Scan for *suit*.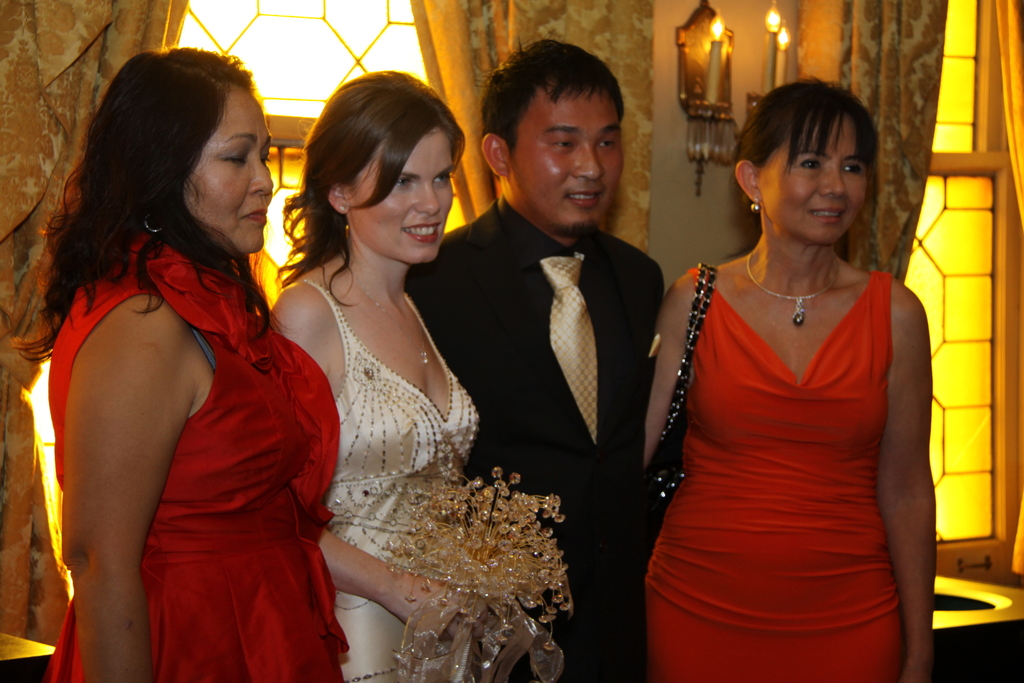
Scan result: Rect(401, 193, 666, 682).
